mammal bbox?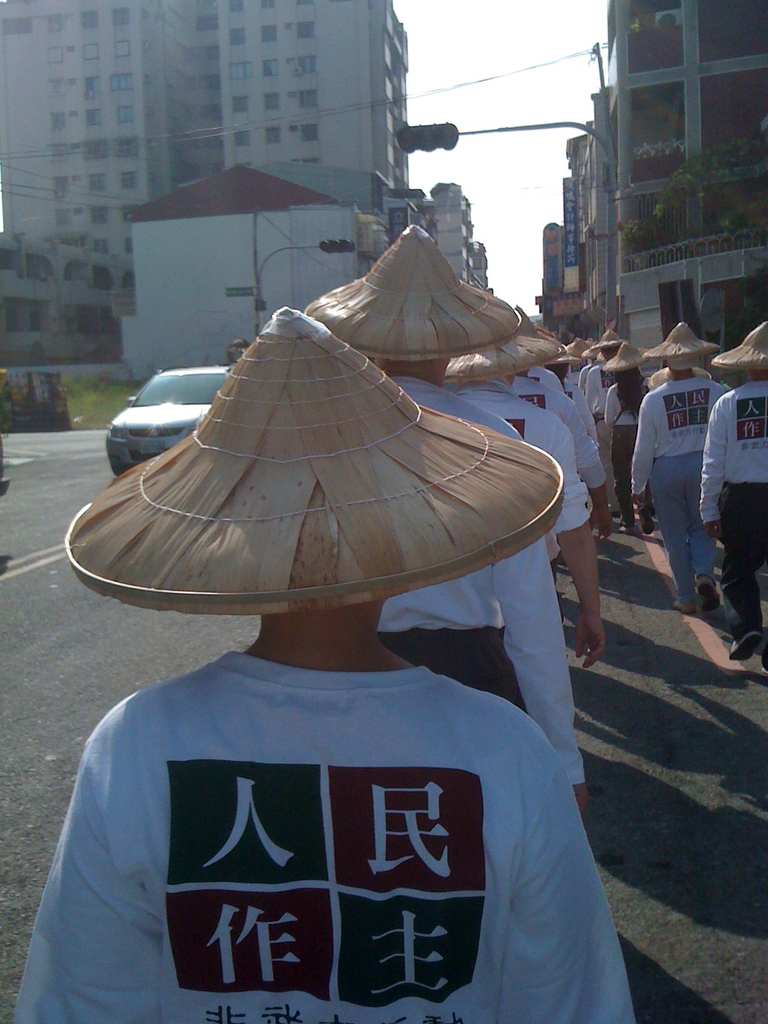
pyautogui.locateOnScreen(300, 221, 592, 820)
